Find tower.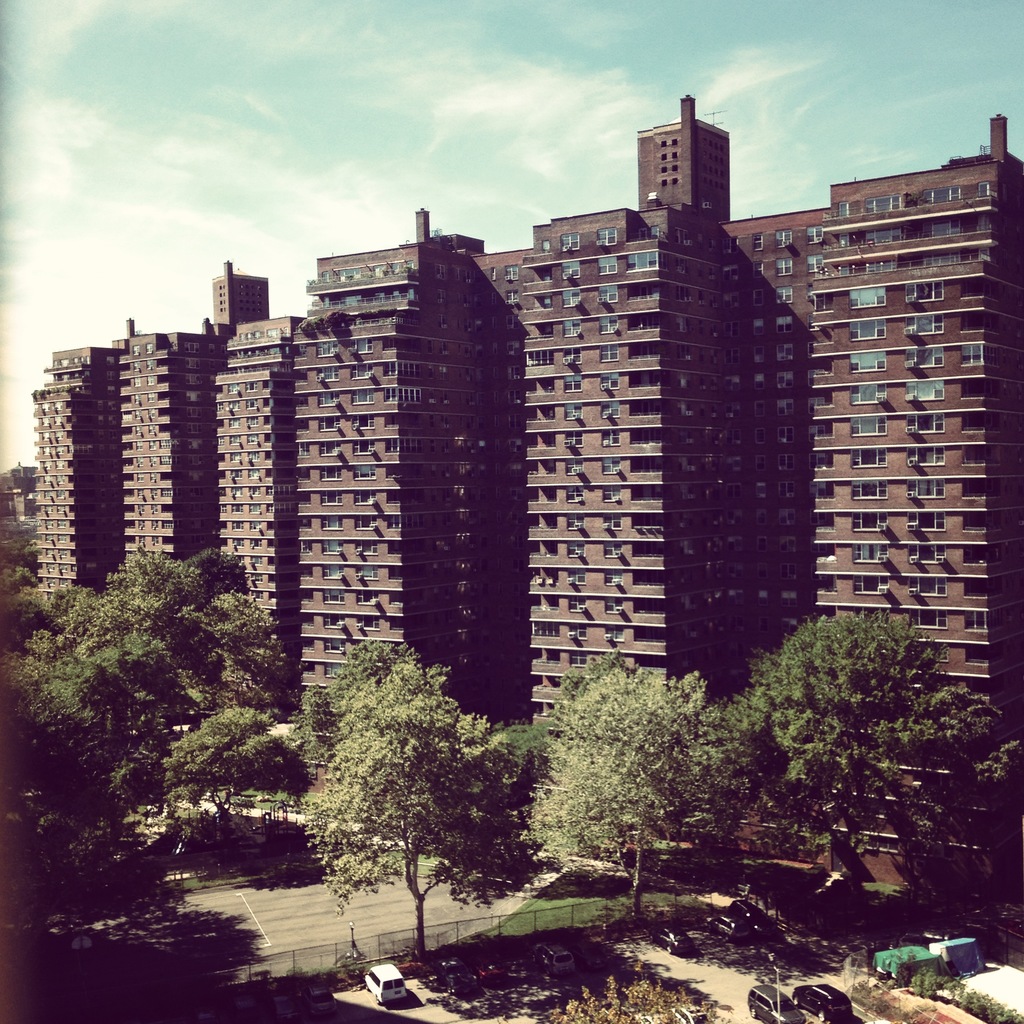
(758,109,1023,746).
